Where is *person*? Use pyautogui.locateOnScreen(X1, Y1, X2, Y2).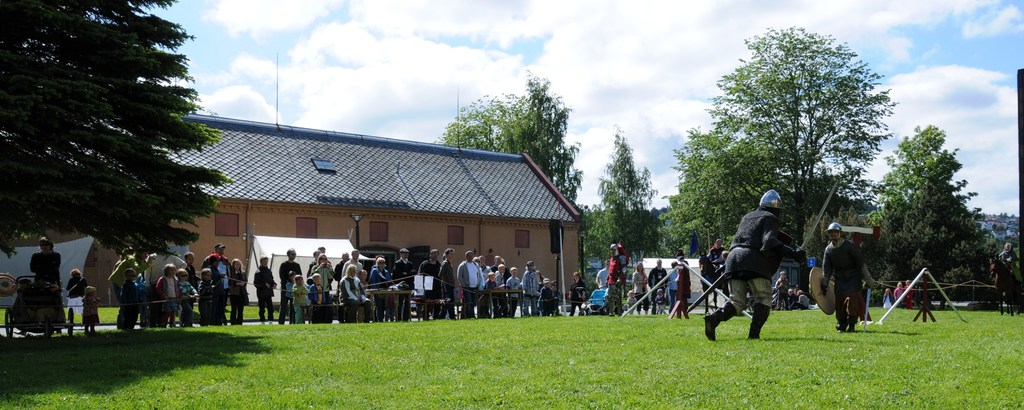
pyautogui.locateOnScreen(651, 256, 670, 322).
